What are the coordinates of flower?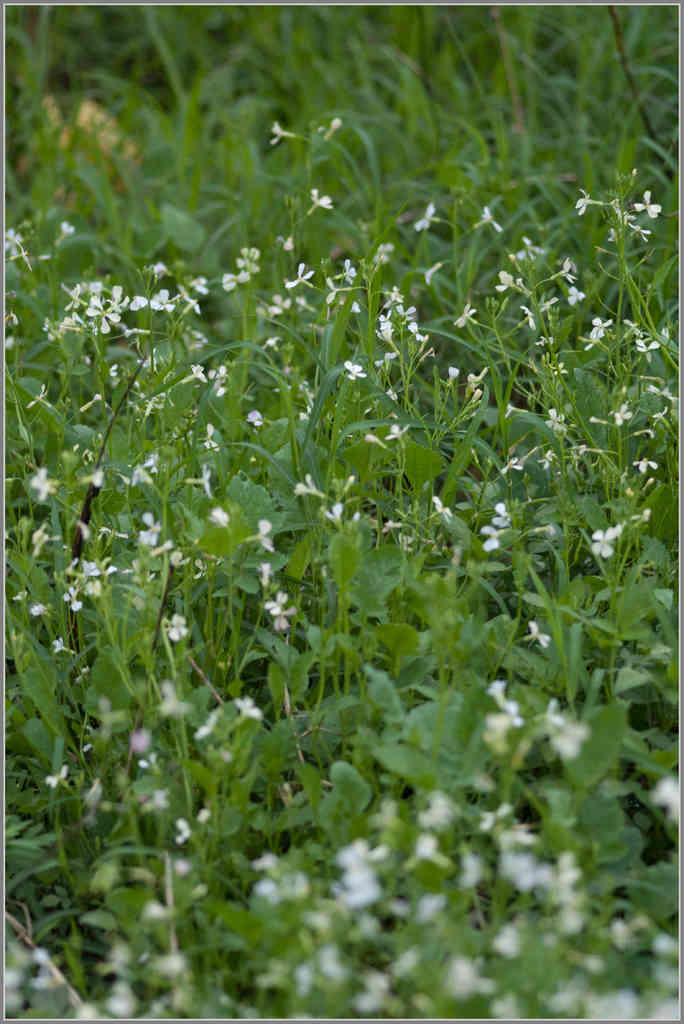
Rect(257, 856, 304, 903).
